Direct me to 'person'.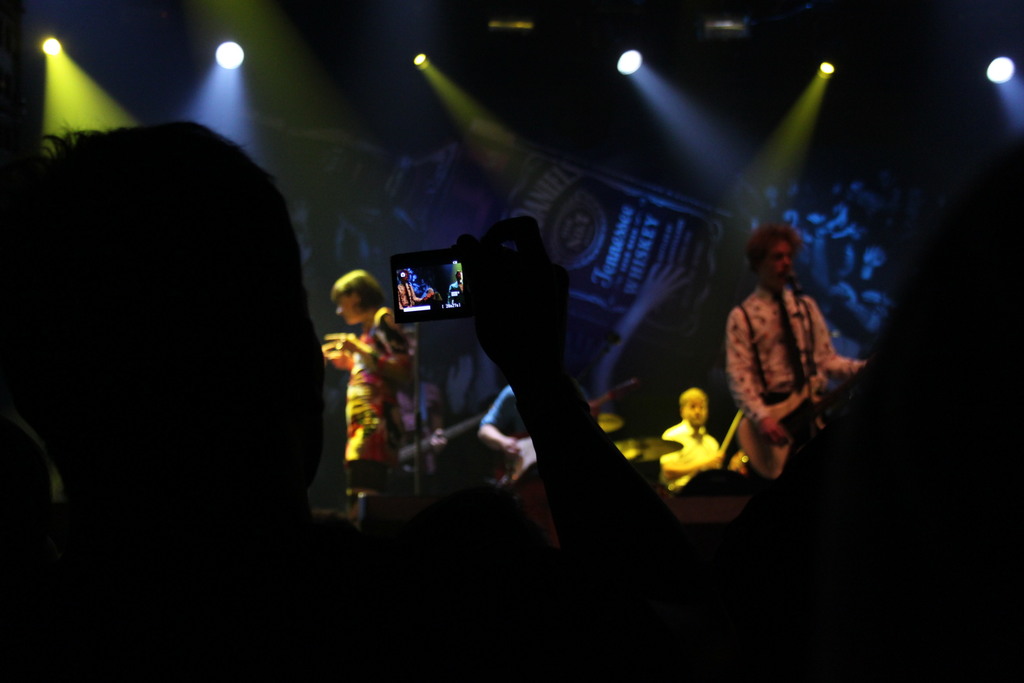
Direction: x1=664, y1=386, x2=730, y2=494.
